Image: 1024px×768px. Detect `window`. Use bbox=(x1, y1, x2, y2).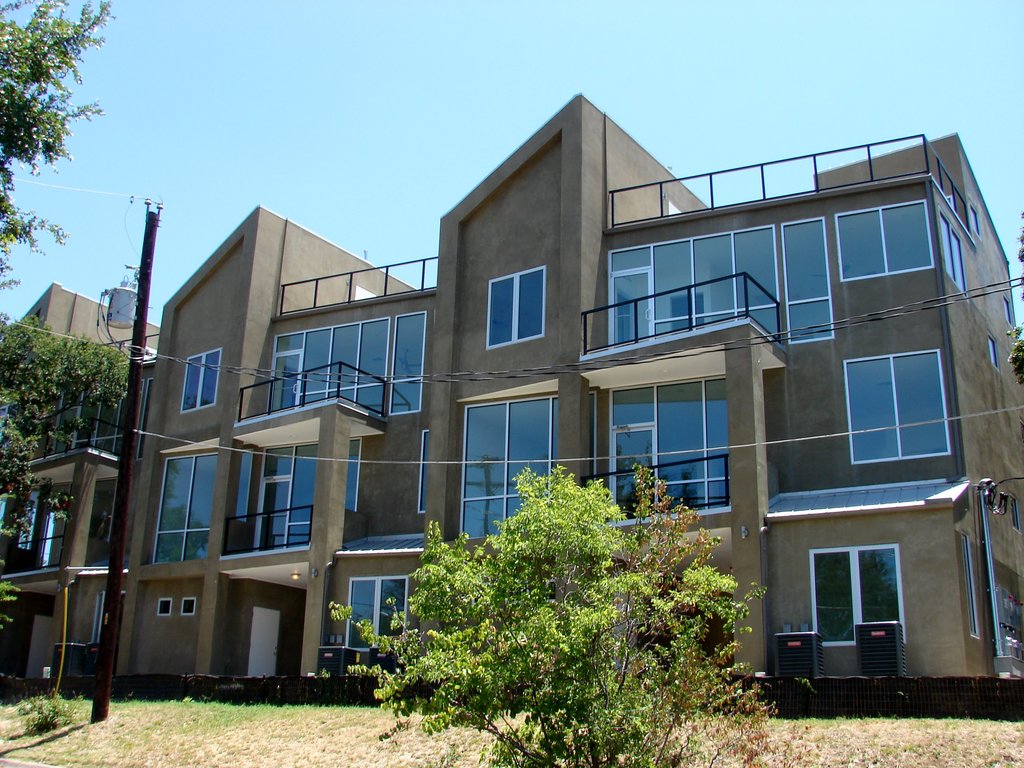
bbox=(387, 310, 426, 414).
